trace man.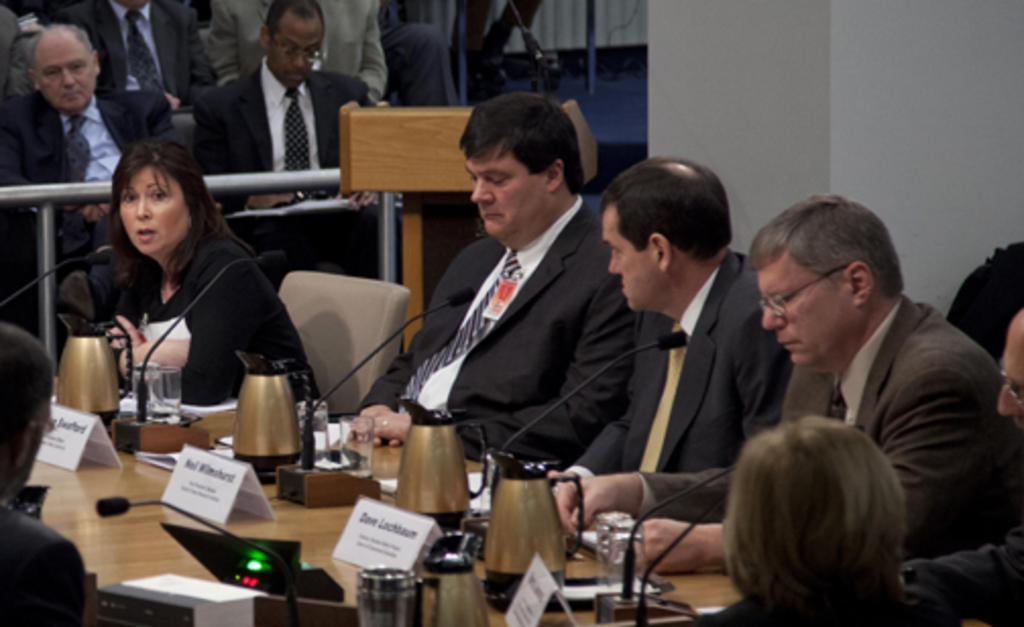
Traced to {"x1": 550, "y1": 185, "x2": 1022, "y2": 576}.
